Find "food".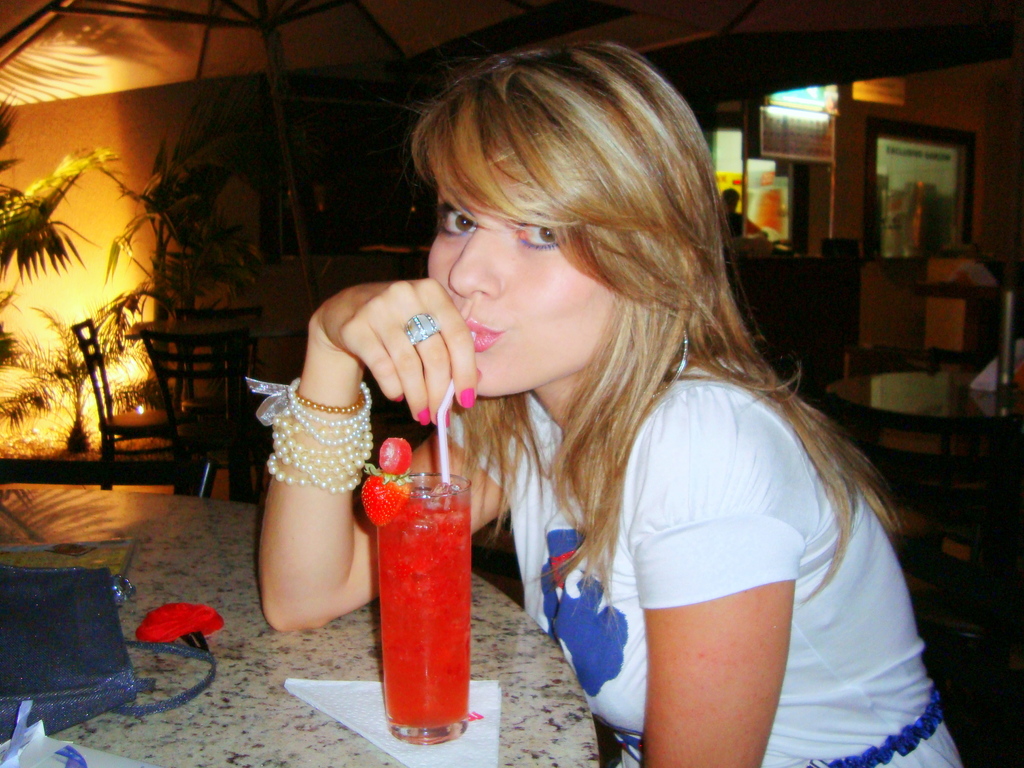
pyautogui.locateOnScreen(360, 440, 412, 523).
